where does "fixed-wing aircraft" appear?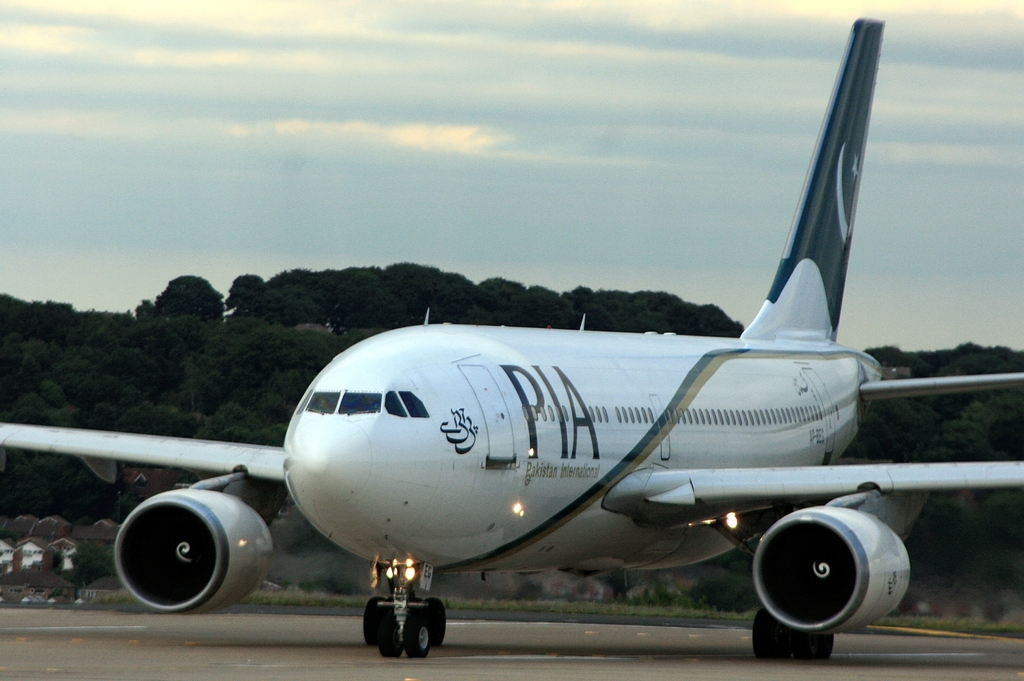
Appears at (left=0, top=14, right=1023, bottom=655).
